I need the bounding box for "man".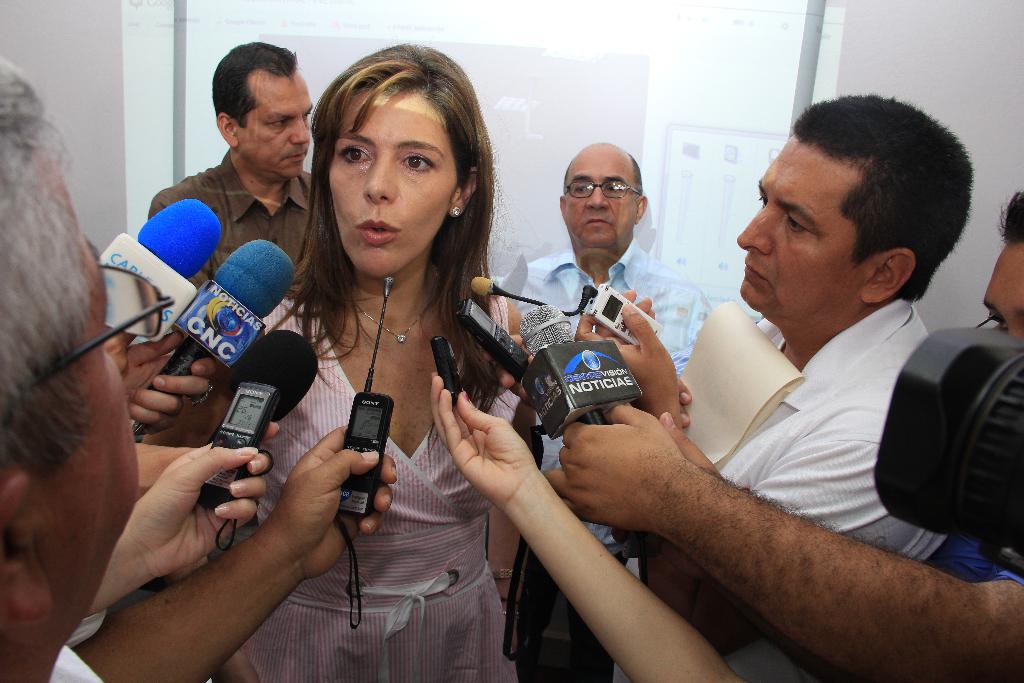
Here it is: x1=486 y1=144 x2=707 y2=682.
